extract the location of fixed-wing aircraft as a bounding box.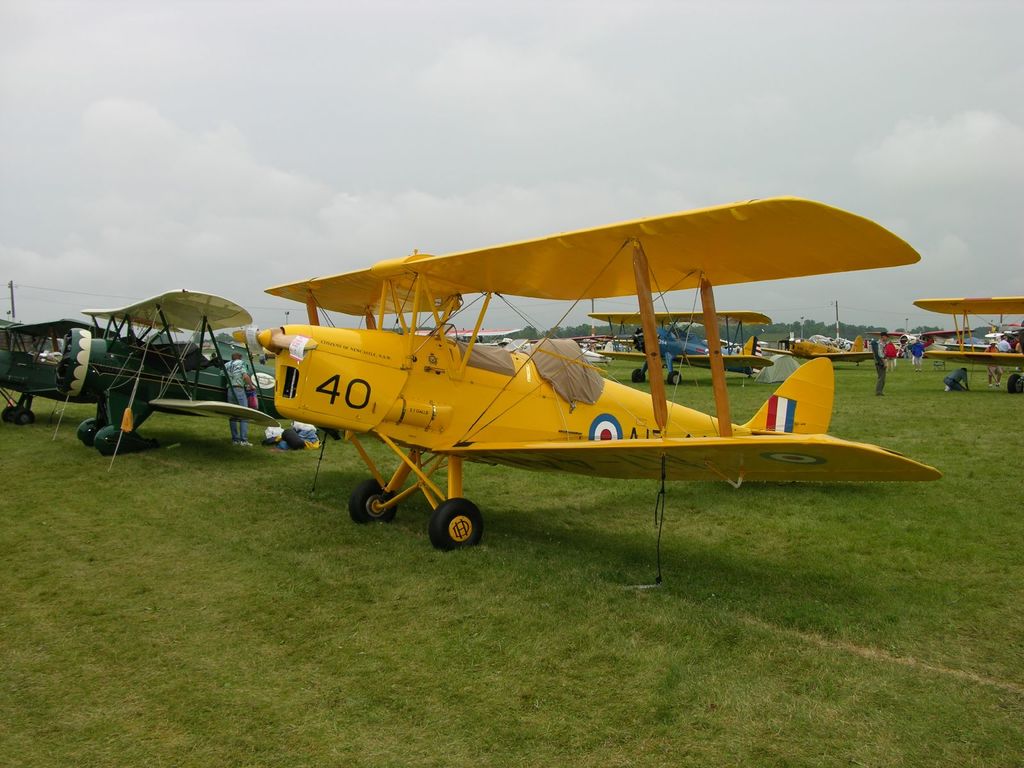
x1=749 y1=333 x2=875 y2=363.
